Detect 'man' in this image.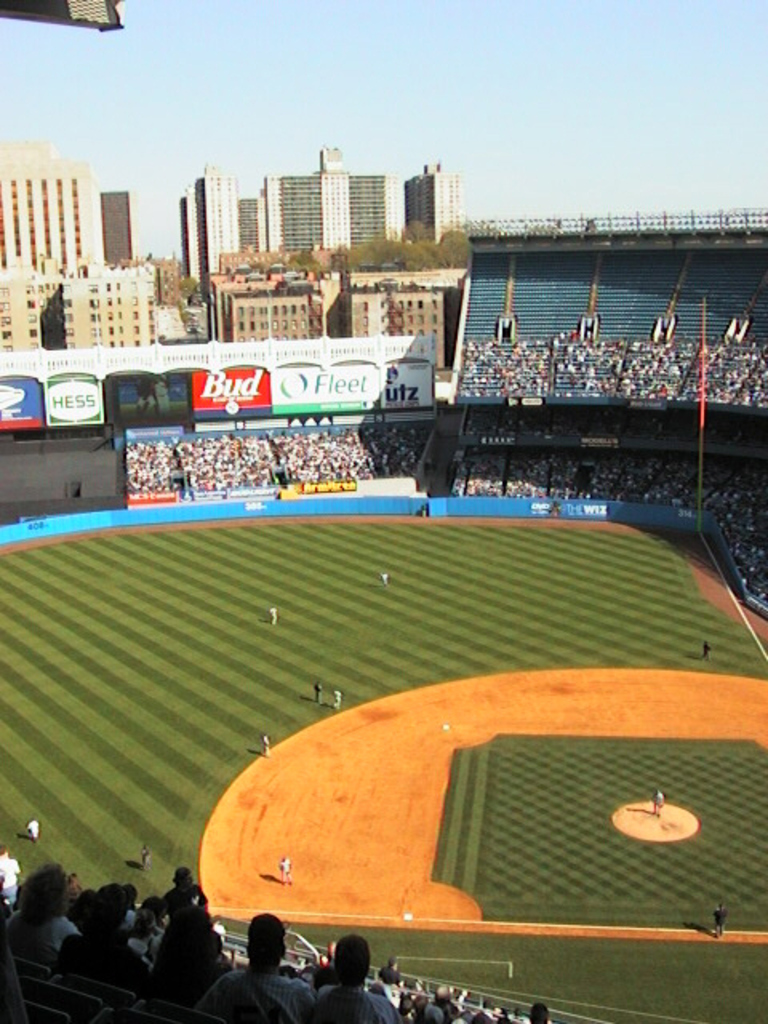
Detection: pyautogui.locateOnScreen(227, 925, 307, 1010).
